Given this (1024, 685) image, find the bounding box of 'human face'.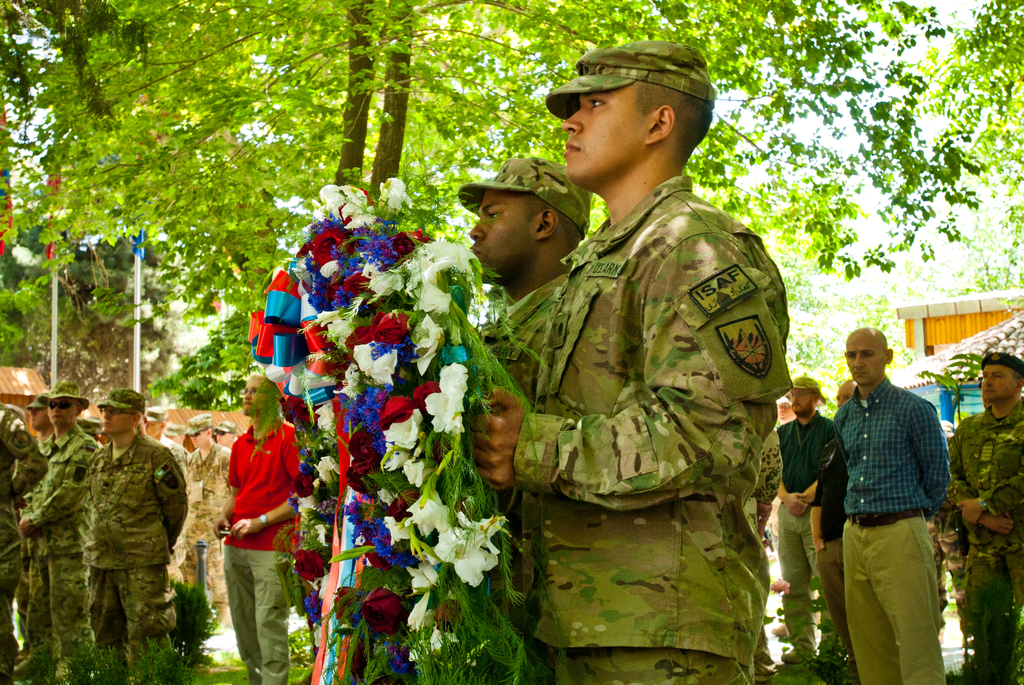
bbox=(791, 384, 808, 410).
